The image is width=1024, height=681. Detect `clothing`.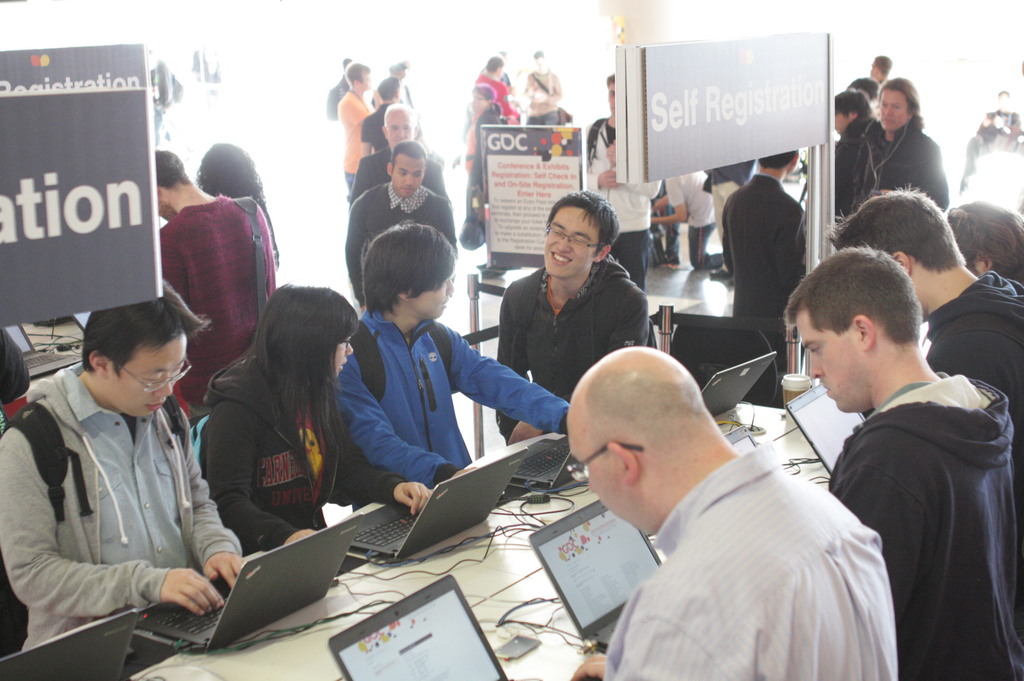
Detection: {"left": 873, "top": 123, "right": 949, "bottom": 208}.
